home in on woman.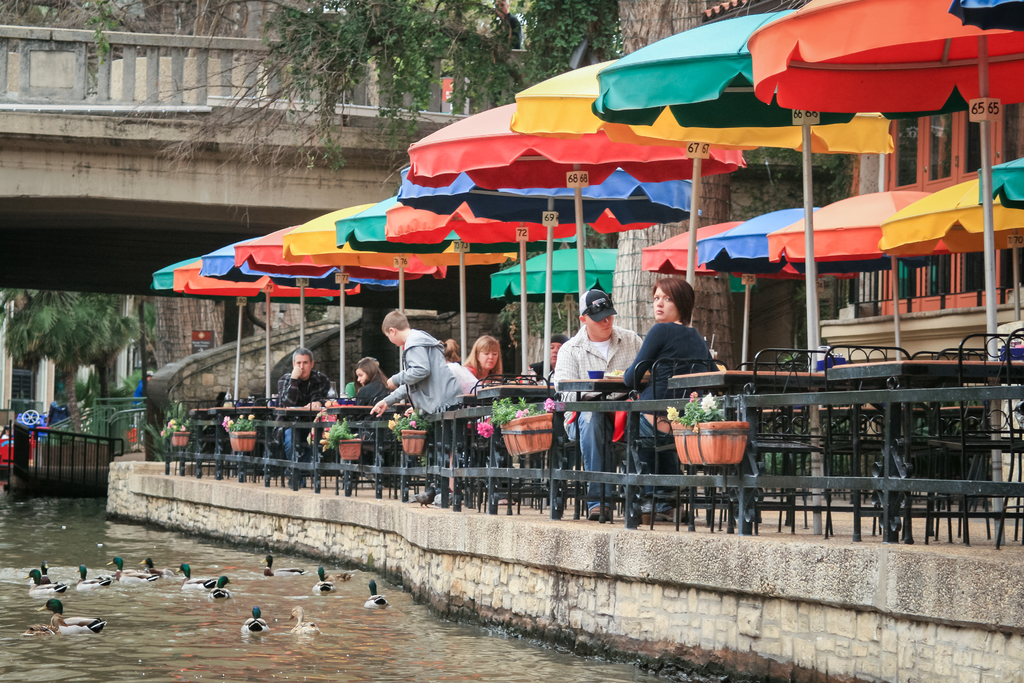
Homed in at BBox(619, 270, 721, 497).
